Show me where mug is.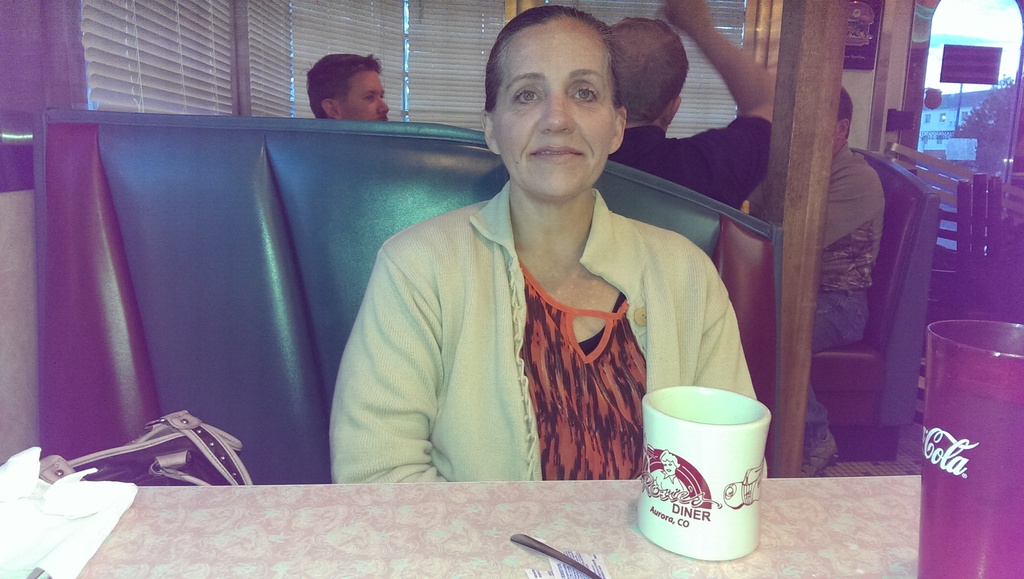
mug is at Rect(918, 317, 1023, 578).
